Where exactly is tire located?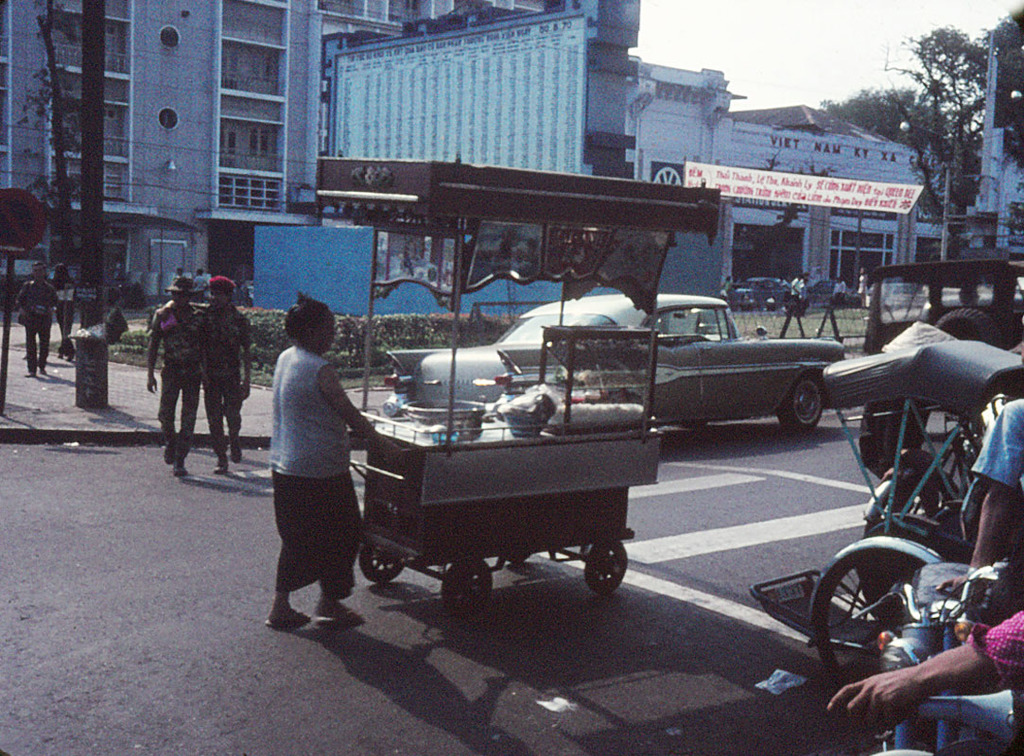
Its bounding box is <bbox>935, 307, 1003, 352</bbox>.
